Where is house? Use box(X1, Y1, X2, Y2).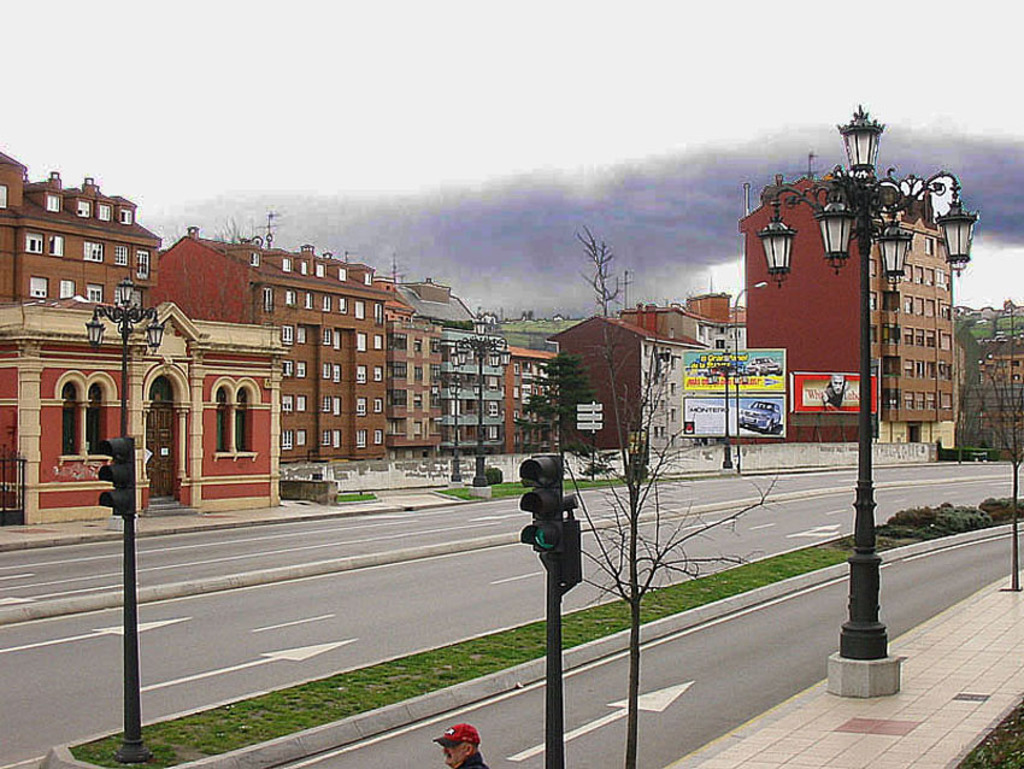
box(0, 300, 281, 512).
